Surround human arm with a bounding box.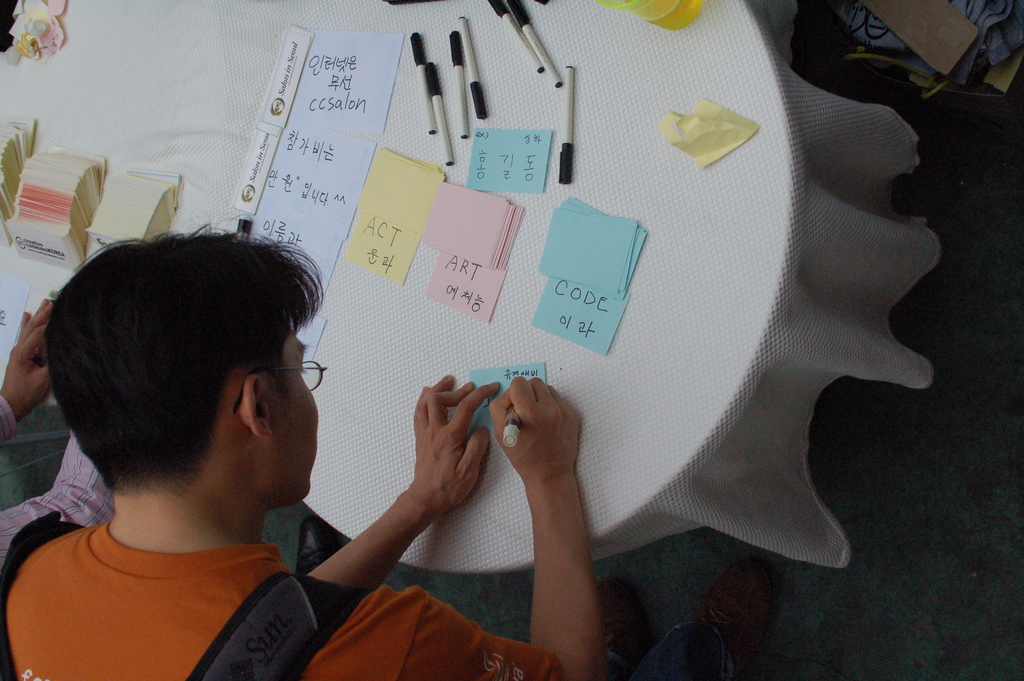
x1=0 y1=293 x2=50 y2=444.
